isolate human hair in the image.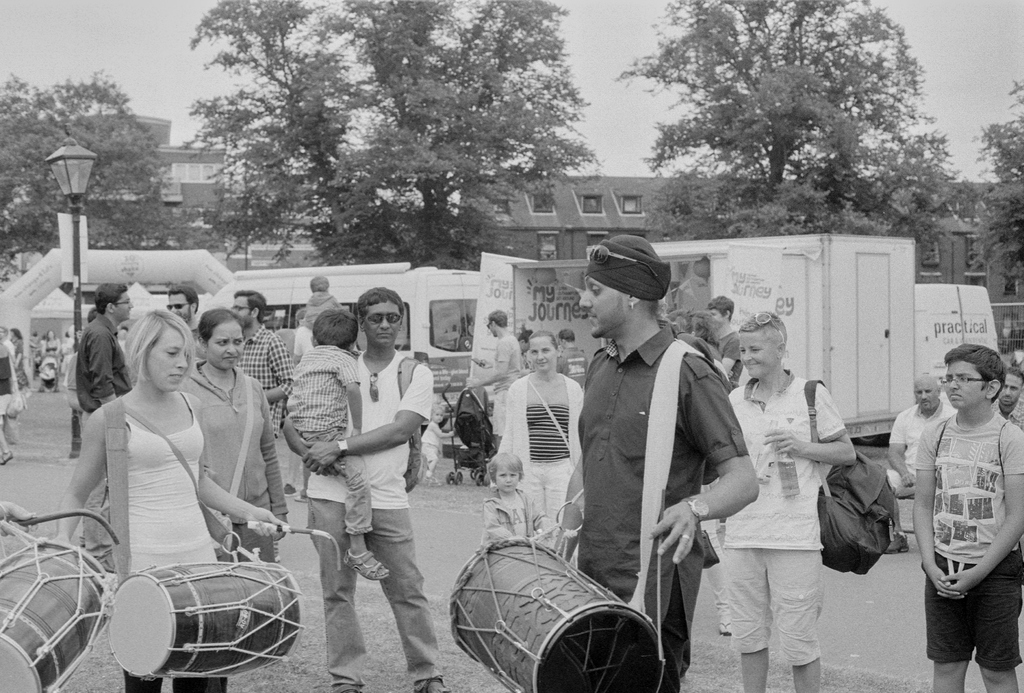
Isolated region: left=93, top=283, right=127, bottom=314.
